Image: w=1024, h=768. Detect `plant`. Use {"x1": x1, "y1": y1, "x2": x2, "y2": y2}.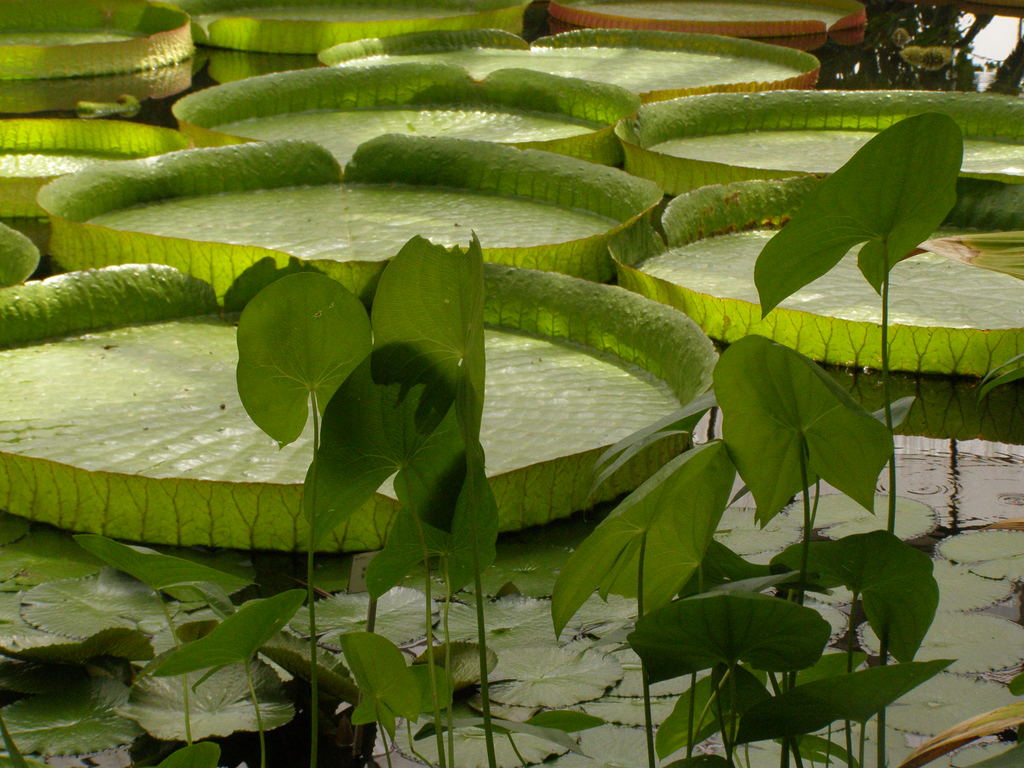
{"x1": 0, "y1": 518, "x2": 307, "y2": 767}.
